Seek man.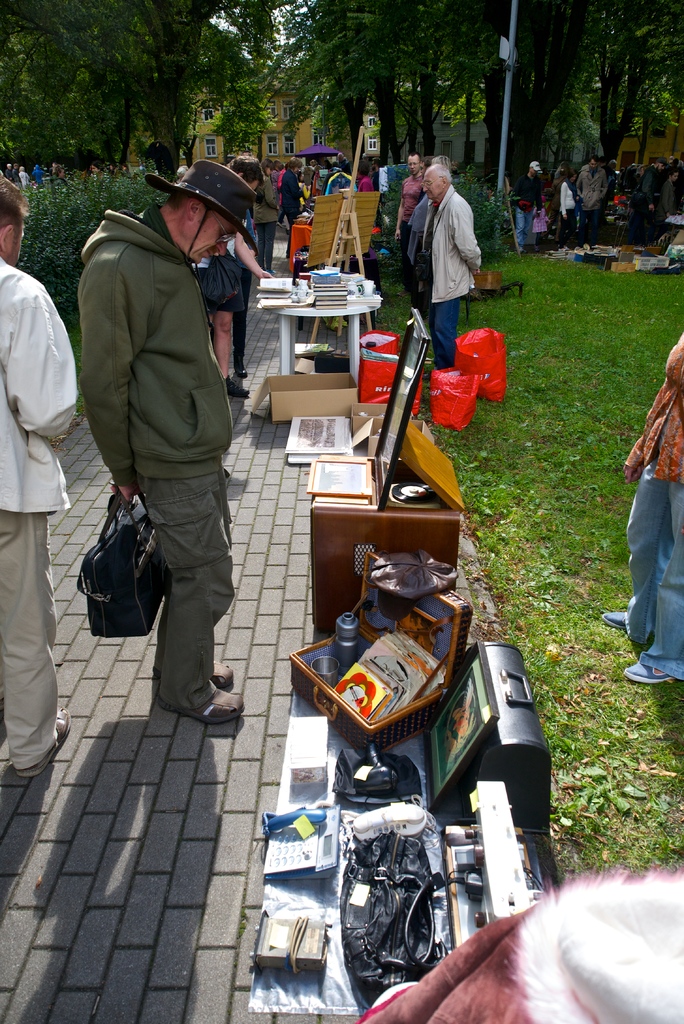
x1=67, y1=131, x2=259, y2=729.
